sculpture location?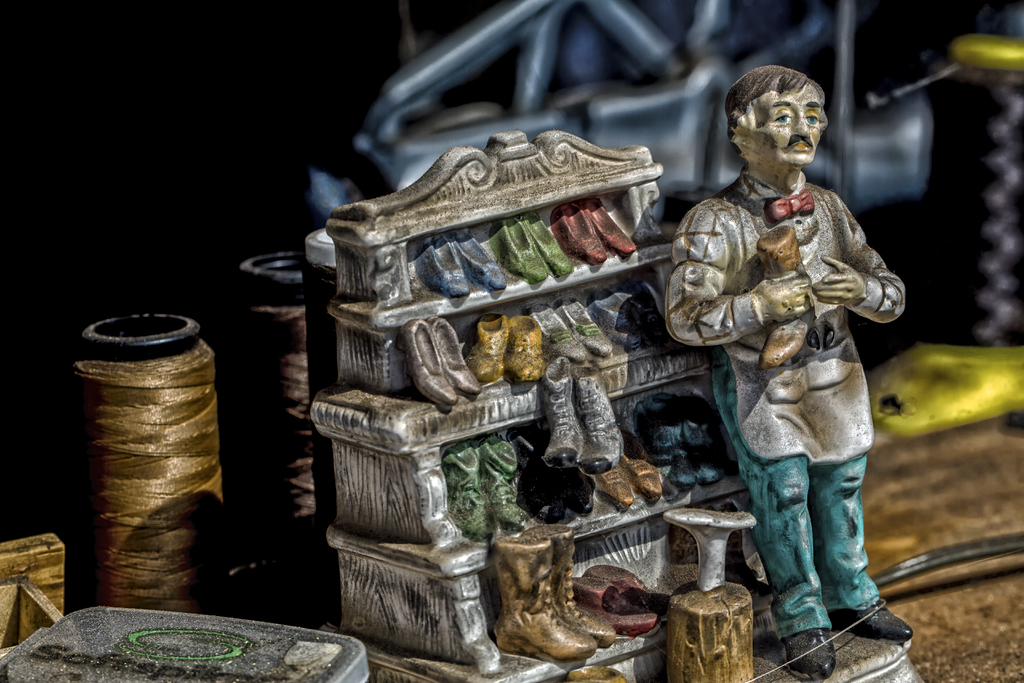
[301,94,892,657]
